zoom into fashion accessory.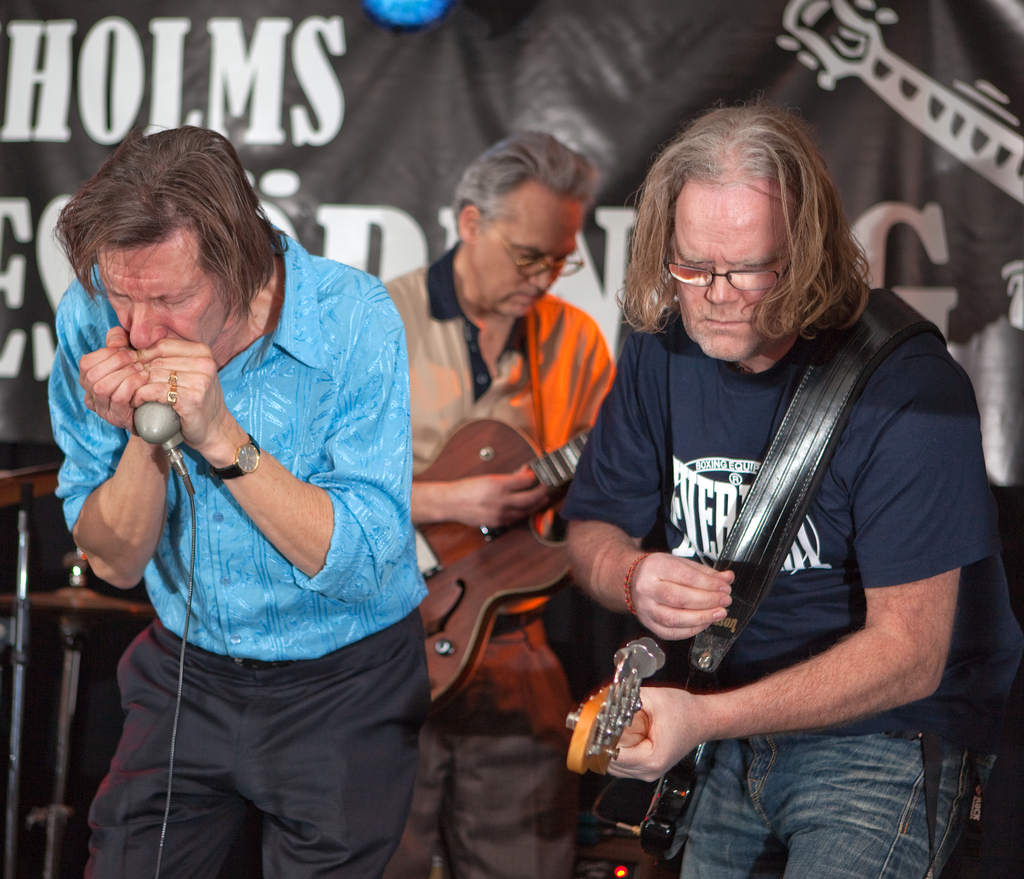
Zoom target: <region>169, 379, 180, 408</region>.
